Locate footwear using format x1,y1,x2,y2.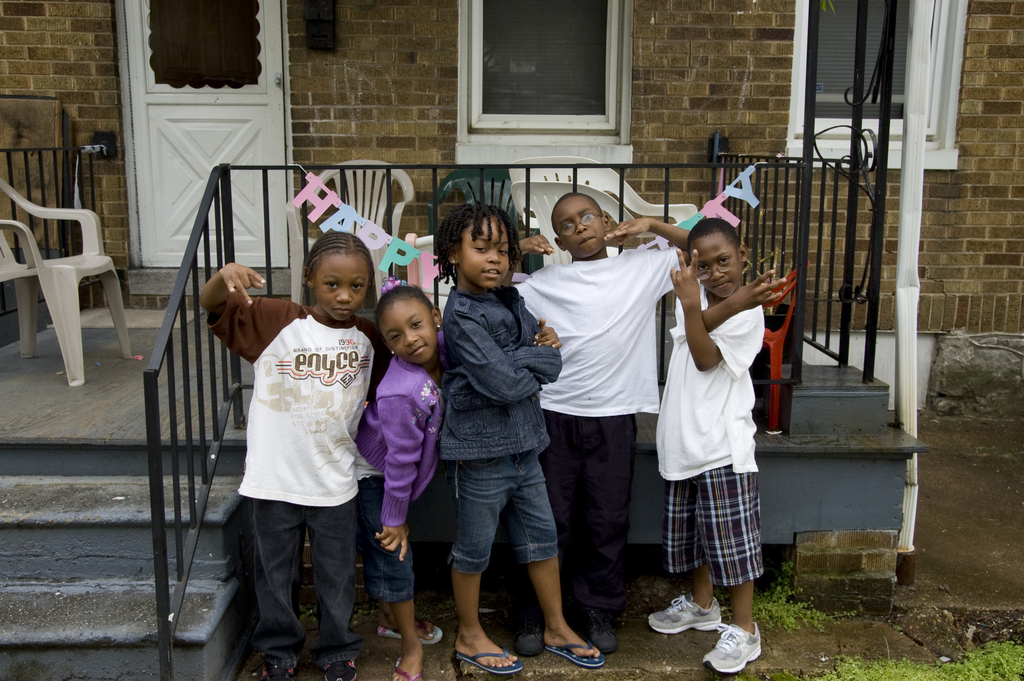
374,621,445,644.
